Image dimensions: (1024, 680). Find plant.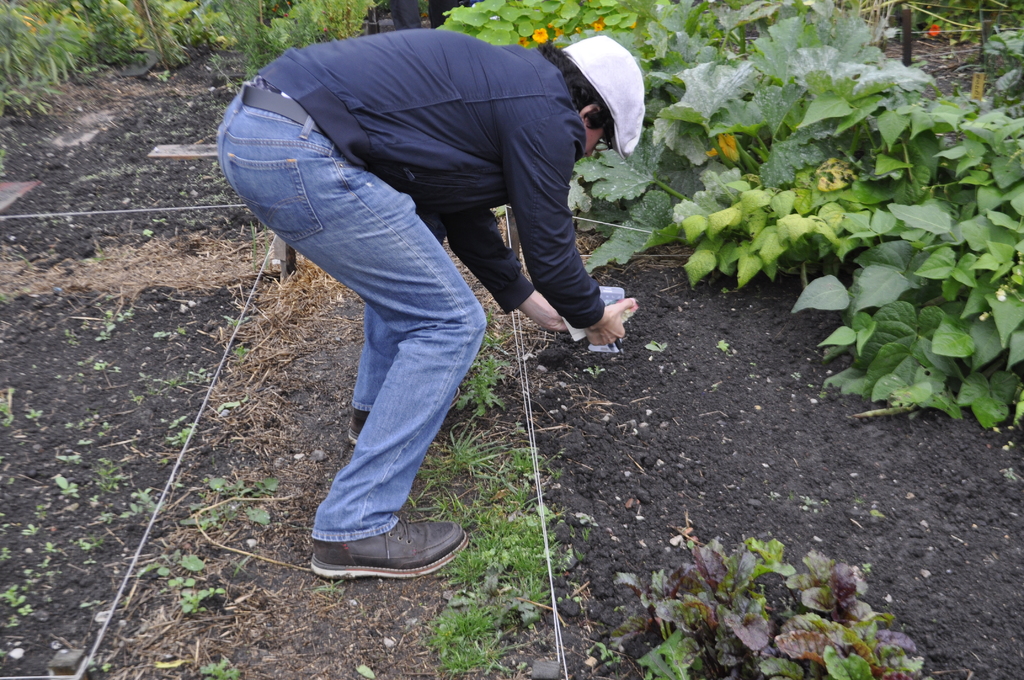
box(246, 503, 274, 530).
